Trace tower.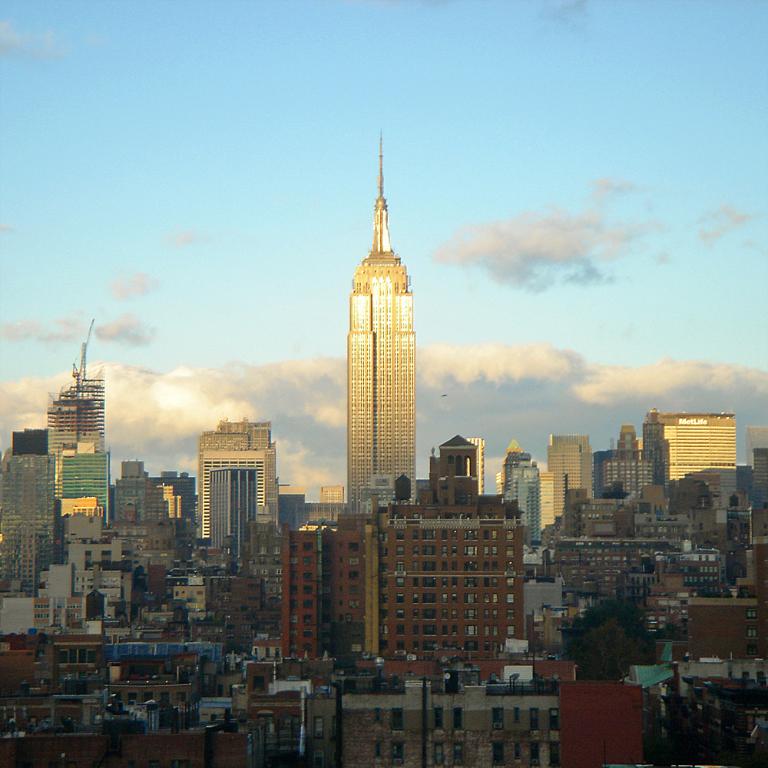
Traced to [left=61, top=453, right=112, bottom=522].
